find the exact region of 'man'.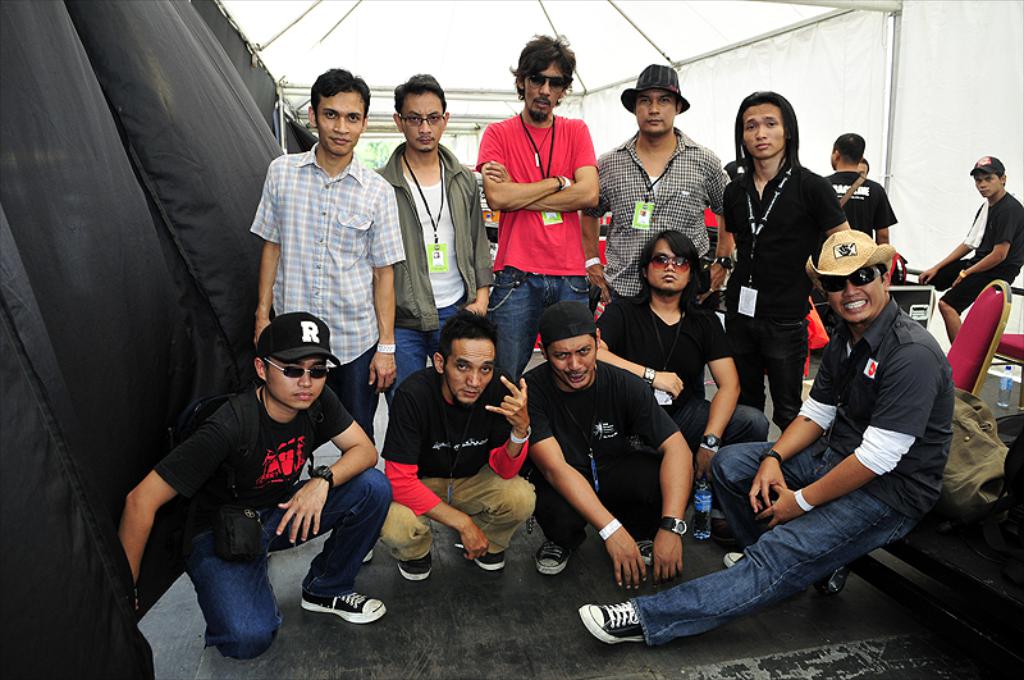
Exact region: bbox=(585, 65, 731, 316).
